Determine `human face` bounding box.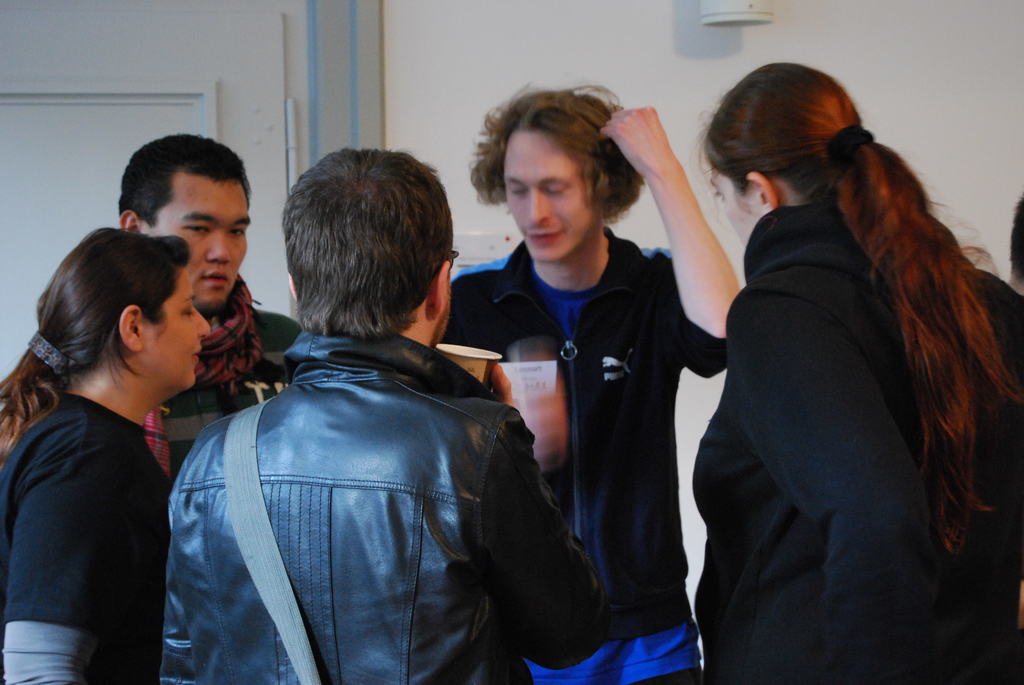
Determined: 503:132:593:258.
